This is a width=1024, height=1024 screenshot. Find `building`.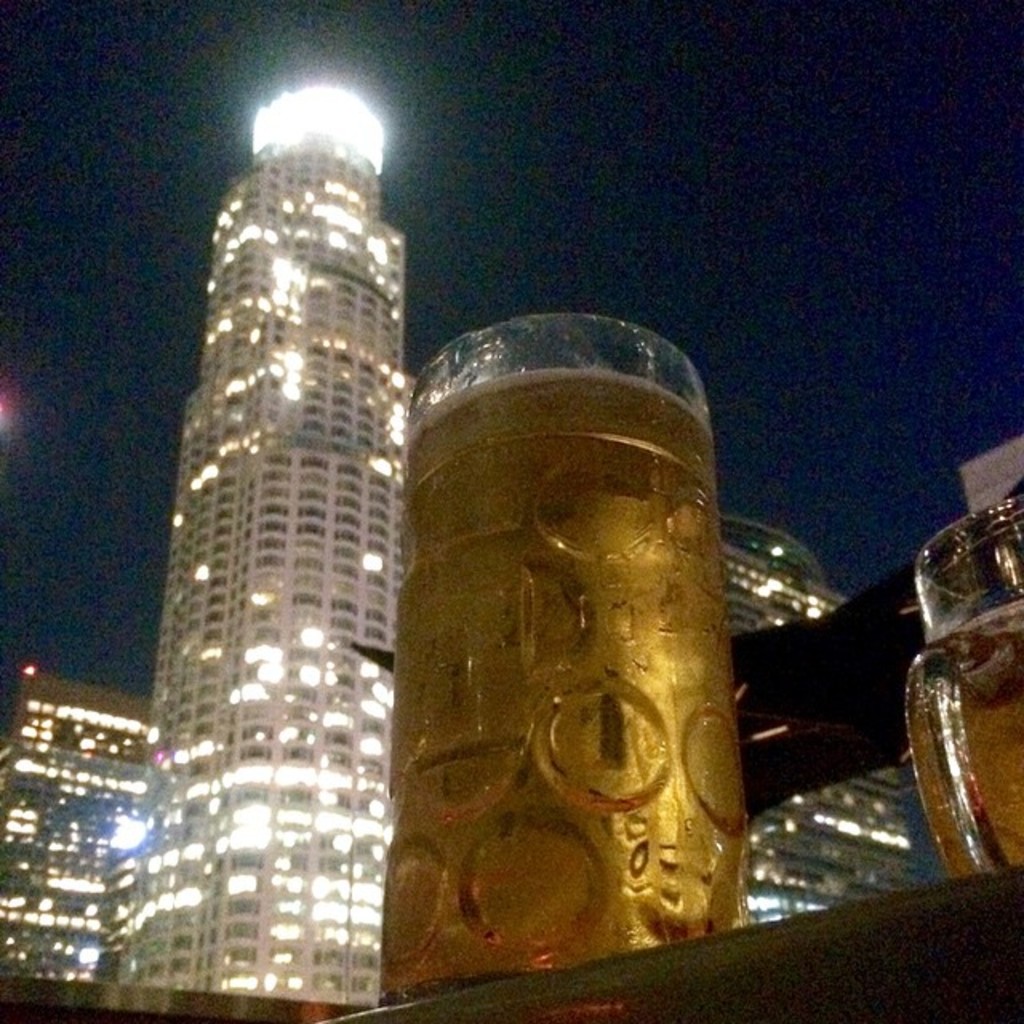
Bounding box: {"left": 902, "top": 434, "right": 1022, "bottom": 877}.
